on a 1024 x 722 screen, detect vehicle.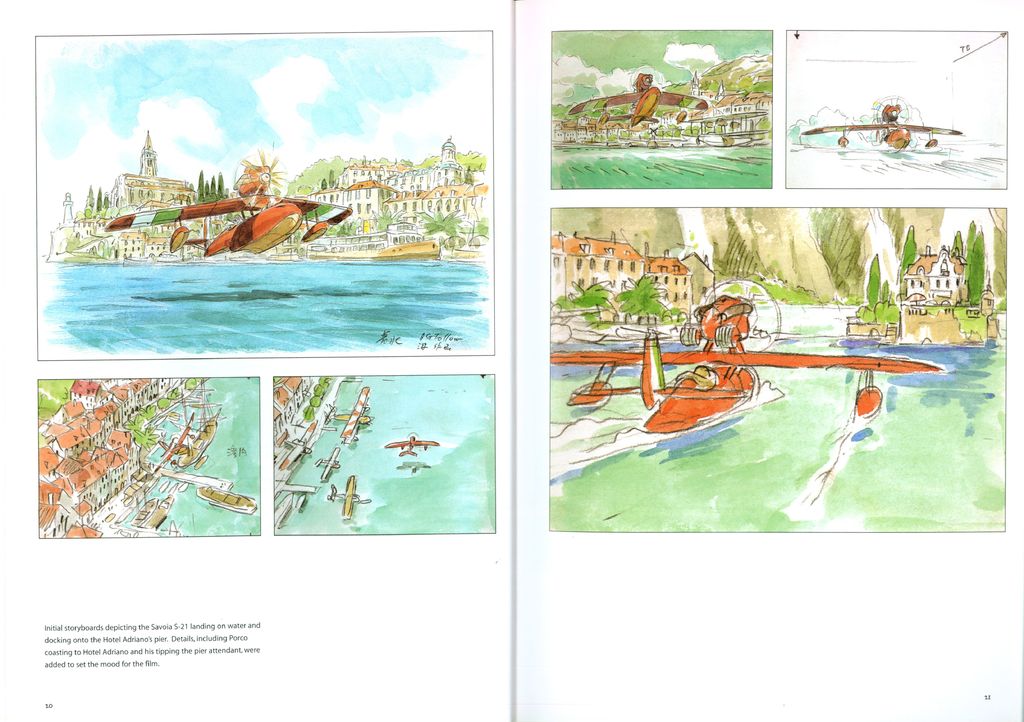
x1=553 y1=276 x2=942 y2=434.
